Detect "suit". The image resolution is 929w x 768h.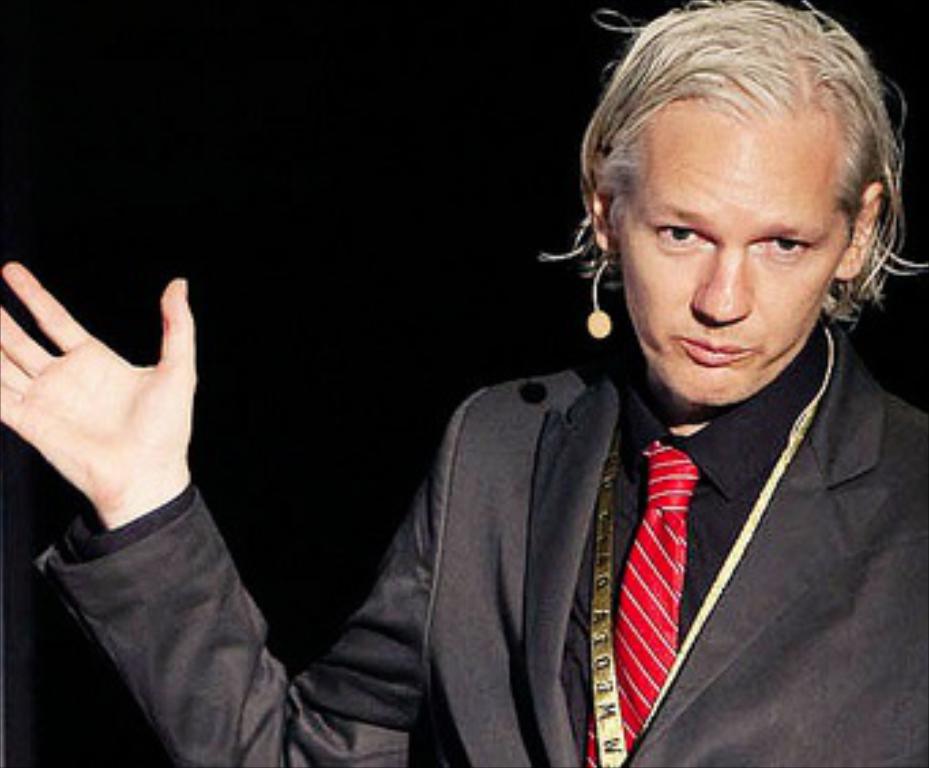
box=[237, 321, 894, 760].
